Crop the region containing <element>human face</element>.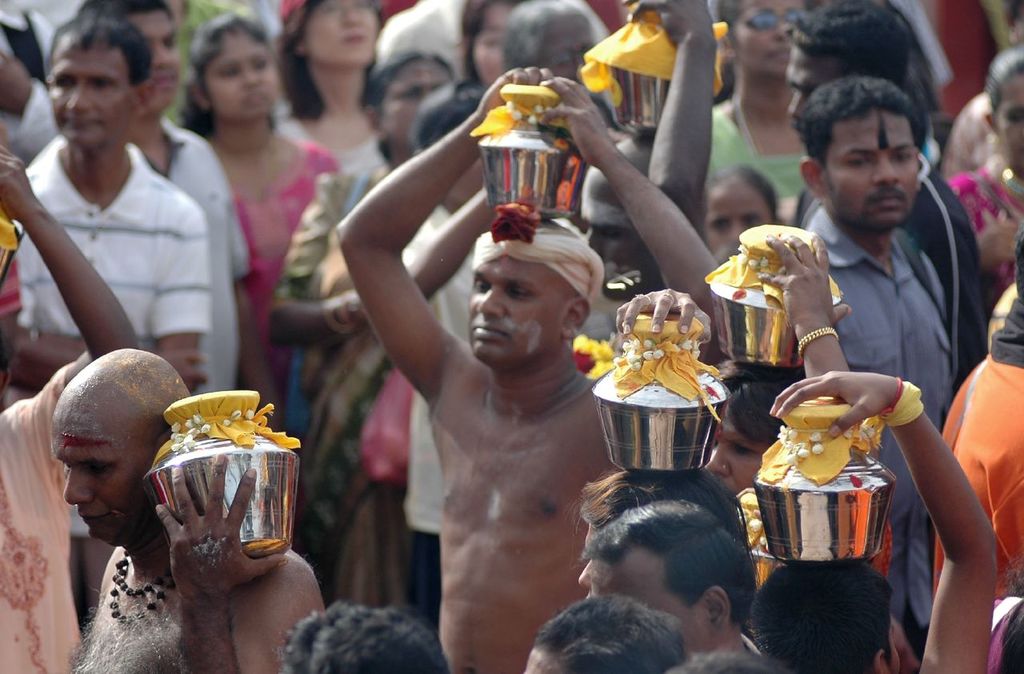
Crop region: detection(588, 544, 704, 641).
